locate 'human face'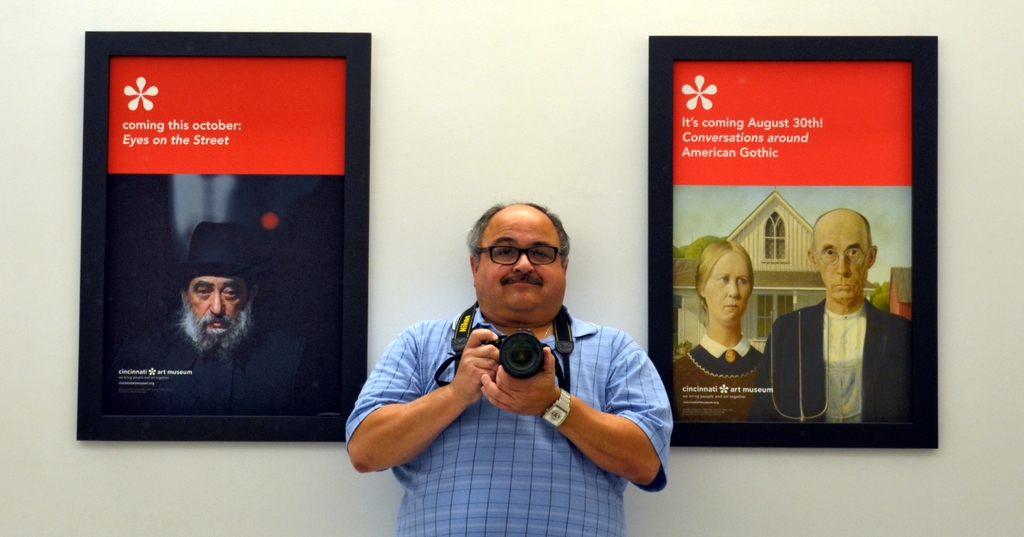
703 252 750 324
